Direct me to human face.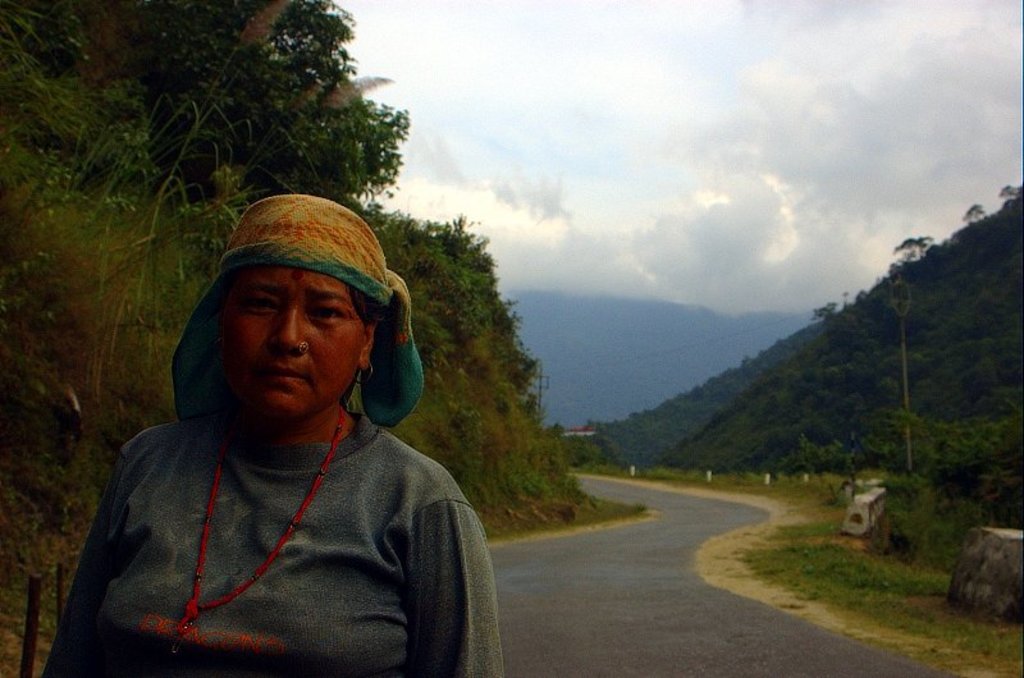
Direction: <region>218, 265, 365, 426</region>.
